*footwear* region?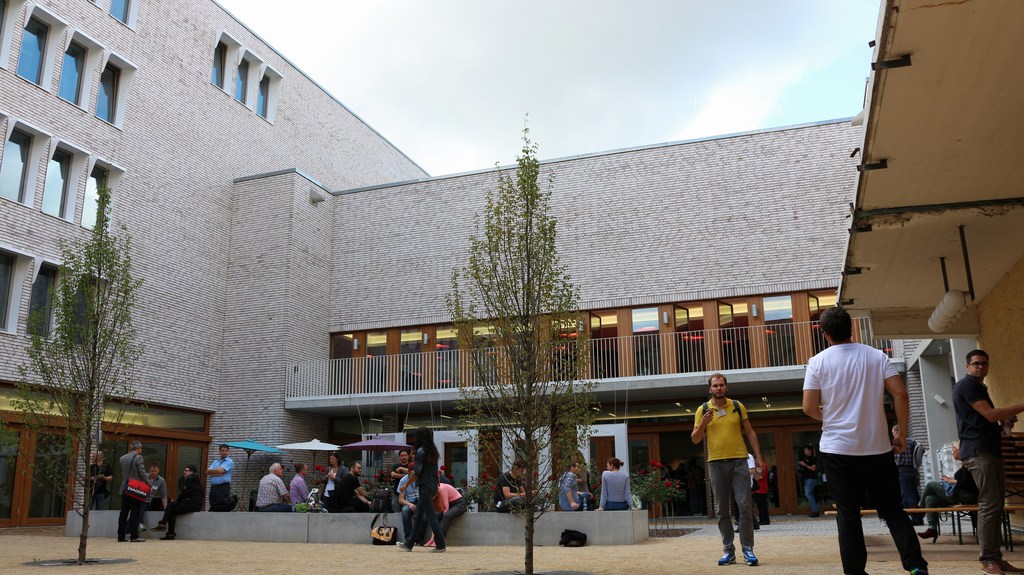
{"x1": 427, "y1": 544, "x2": 448, "y2": 553}
